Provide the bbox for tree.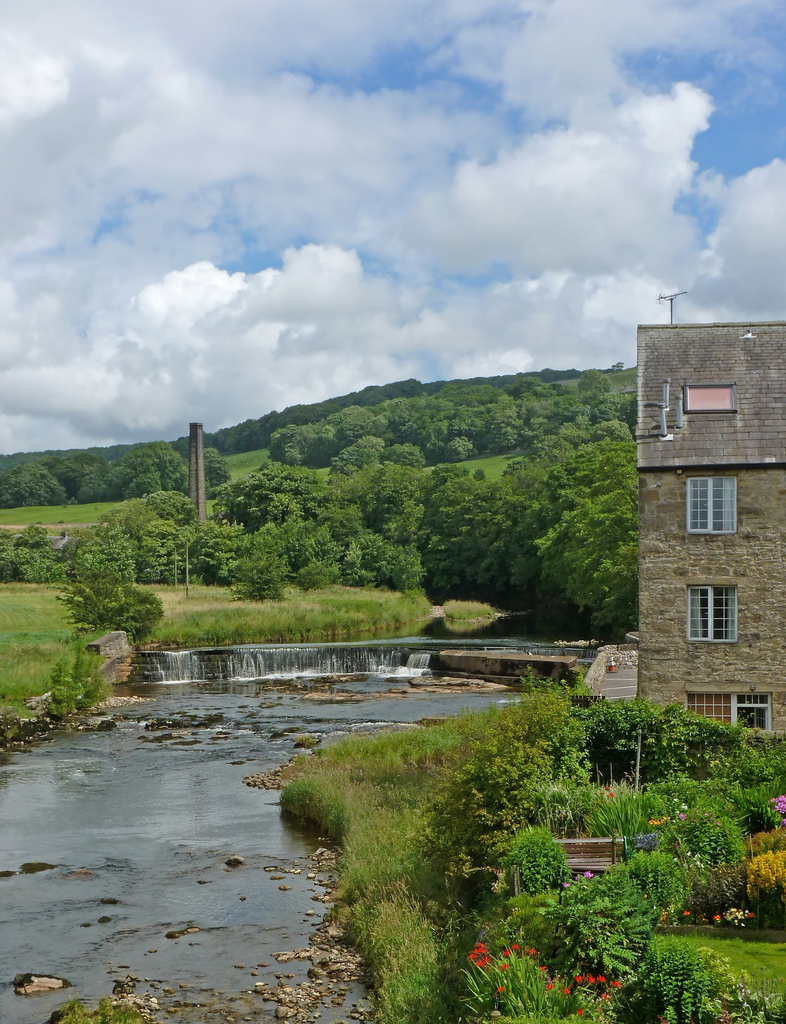
crop(312, 401, 389, 449).
